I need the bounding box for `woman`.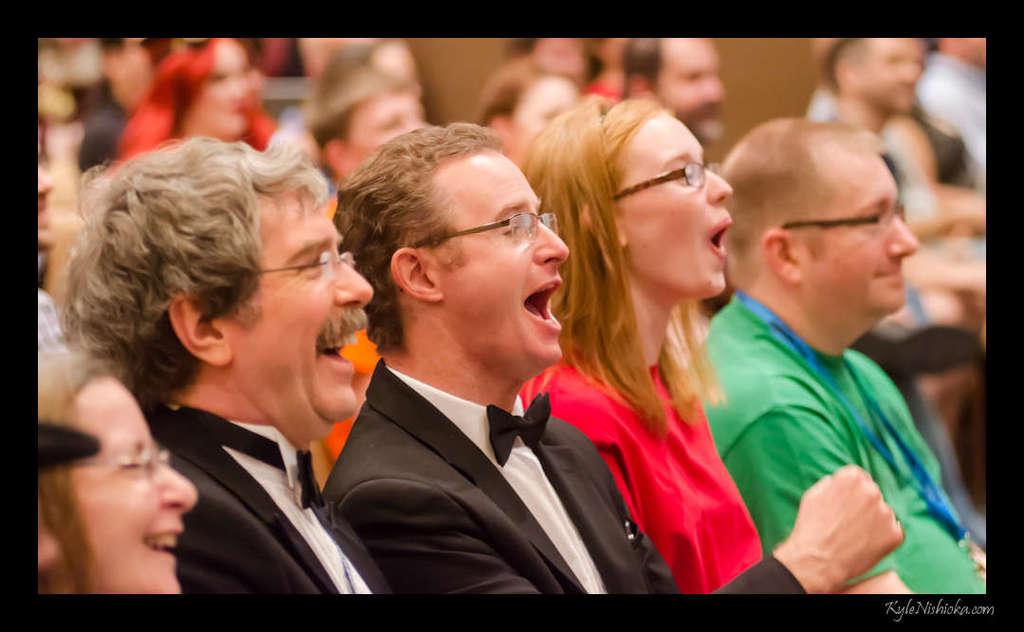
Here it is: BBox(521, 92, 759, 592).
